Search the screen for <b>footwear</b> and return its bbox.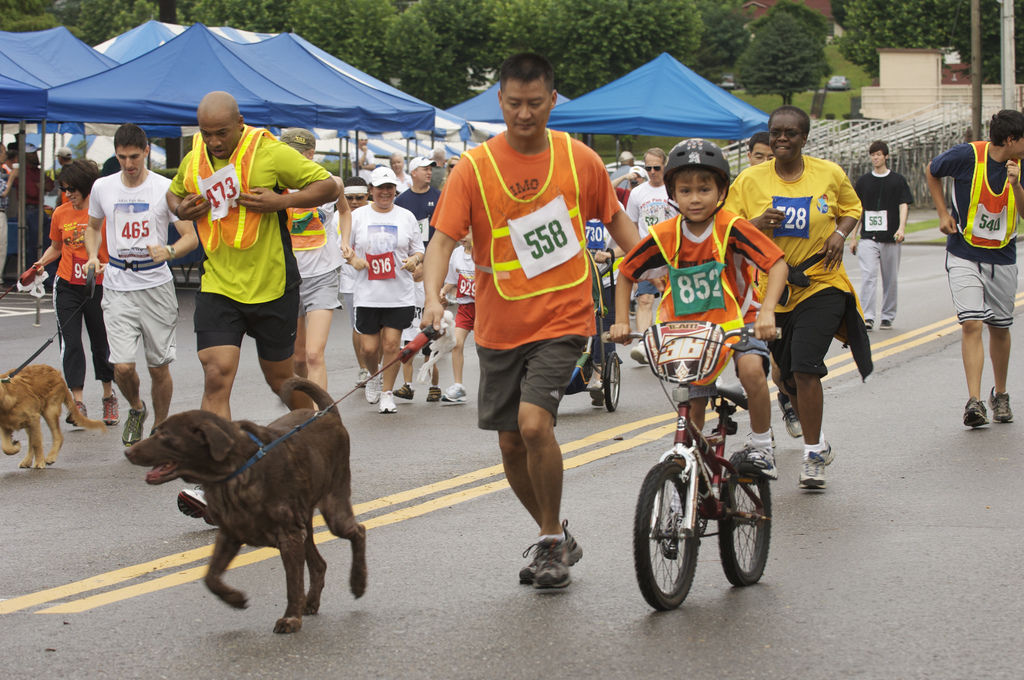
Found: [left=437, top=377, right=466, bottom=405].
